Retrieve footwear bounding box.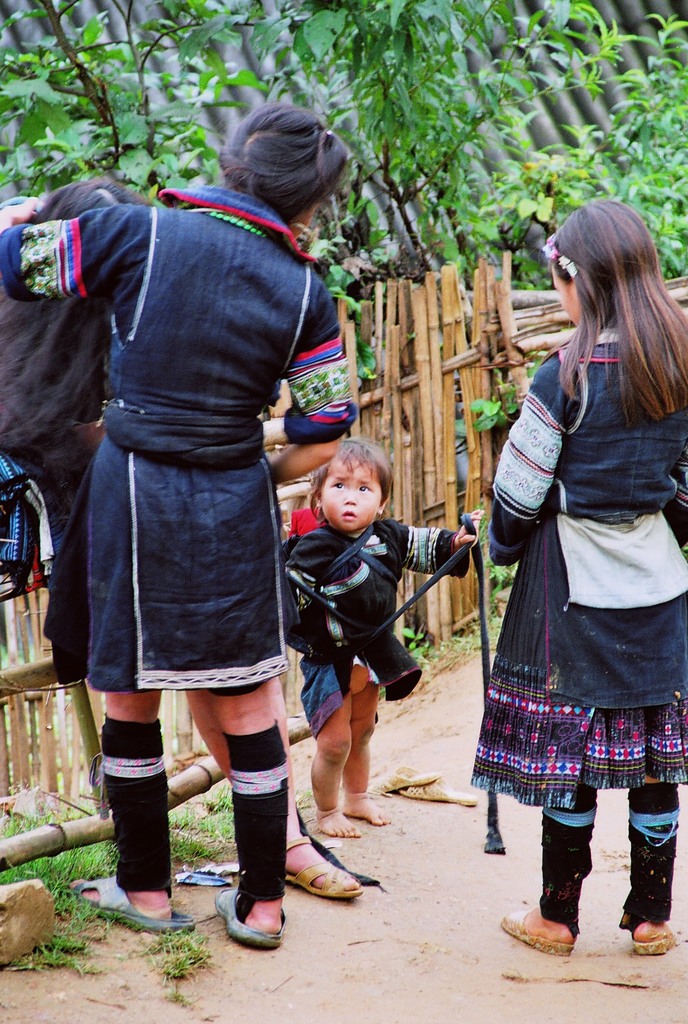
Bounding box: {"left": 215, "top": 874, "right": 278, "bottom": 947}.
